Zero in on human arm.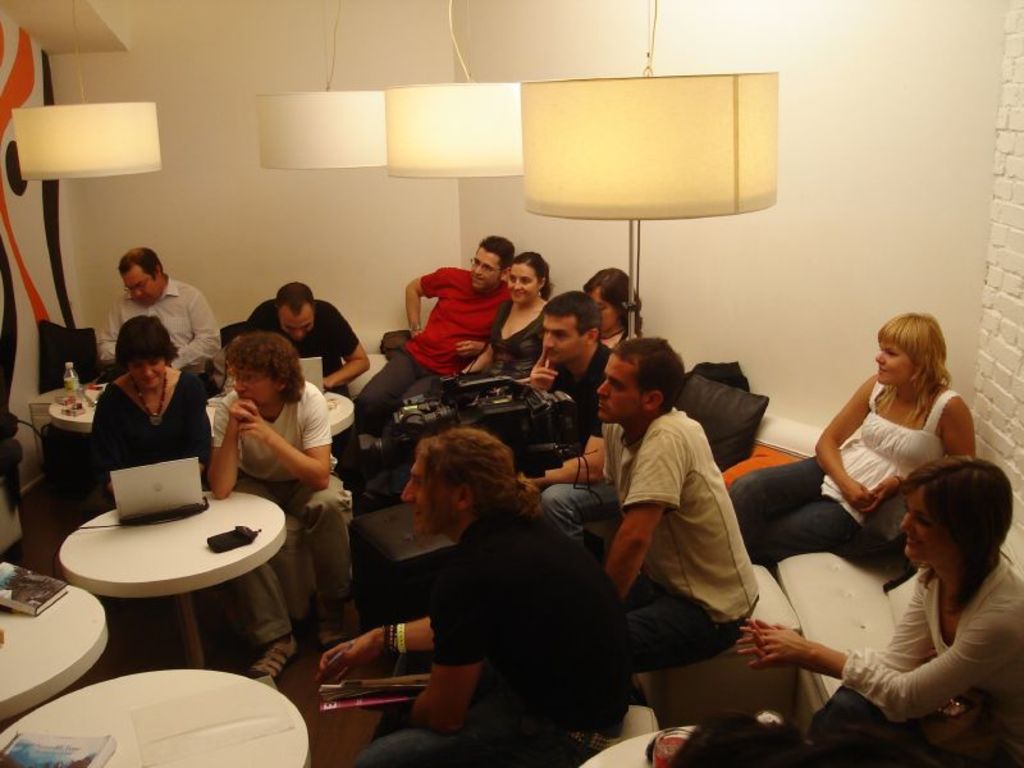
Zeroed in: box(173, 297, 227, 375).
